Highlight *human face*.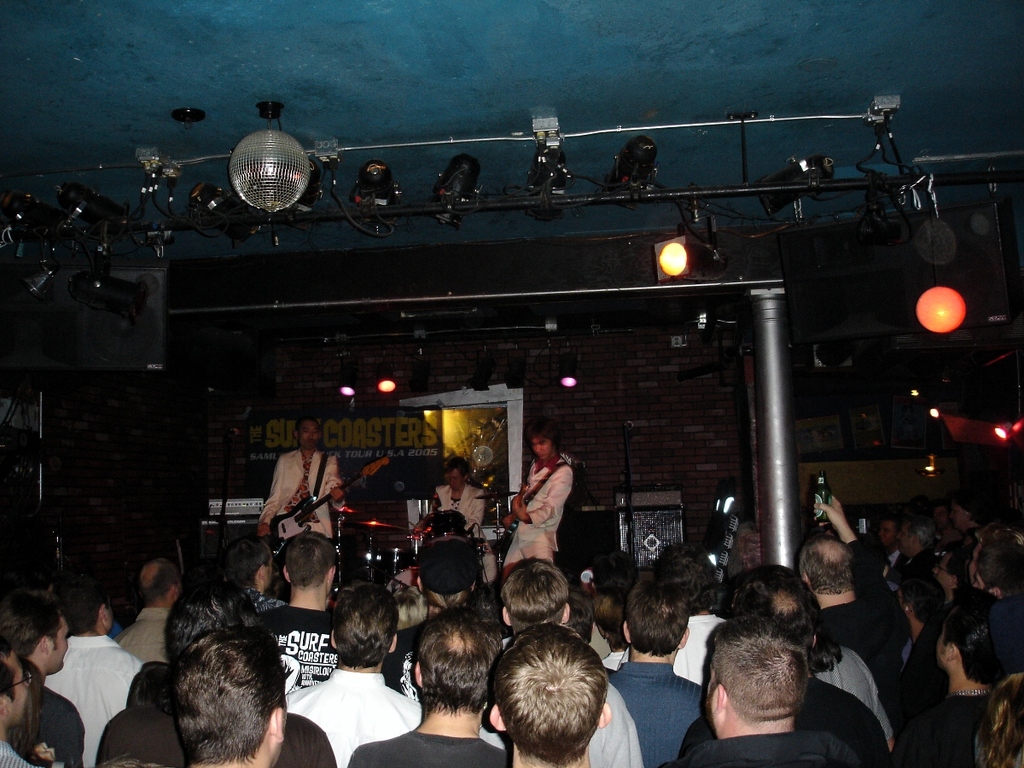
Highlighted region: box(880, 526, 899, 546).
